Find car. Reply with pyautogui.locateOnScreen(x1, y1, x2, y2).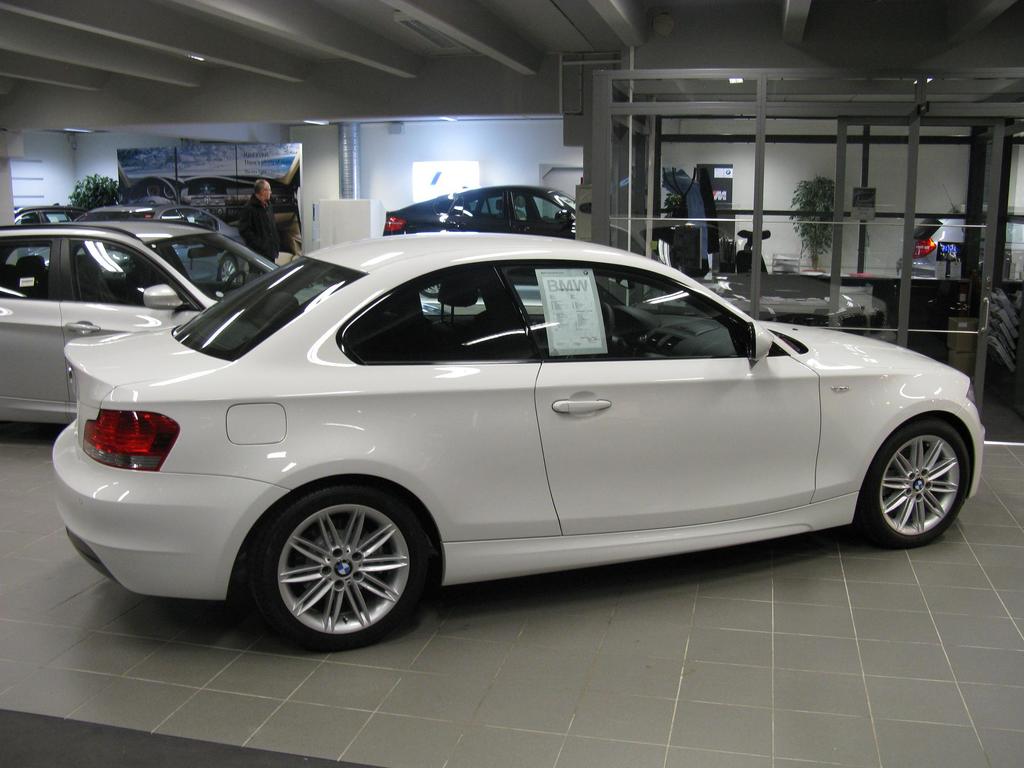
pyautogui.locateOnScreen(0, 213, 282, 423).
